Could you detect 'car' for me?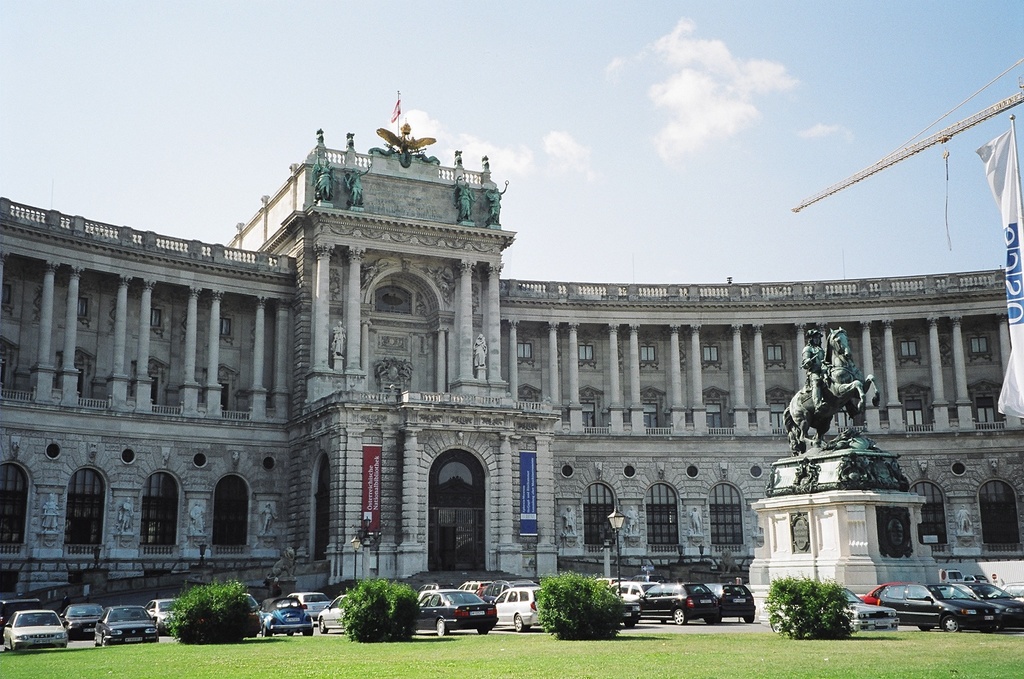
Detection result: bbox=(1, 609, 68, 649).
